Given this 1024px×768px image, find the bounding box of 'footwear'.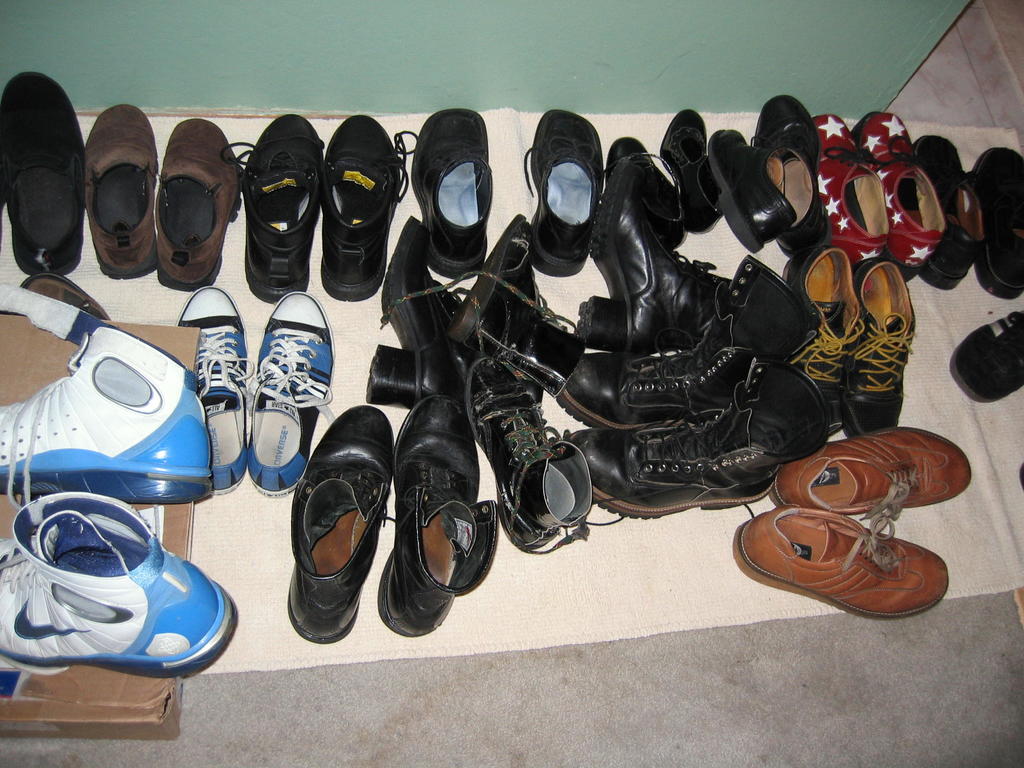
Rect(451, 222, 586, 402).
